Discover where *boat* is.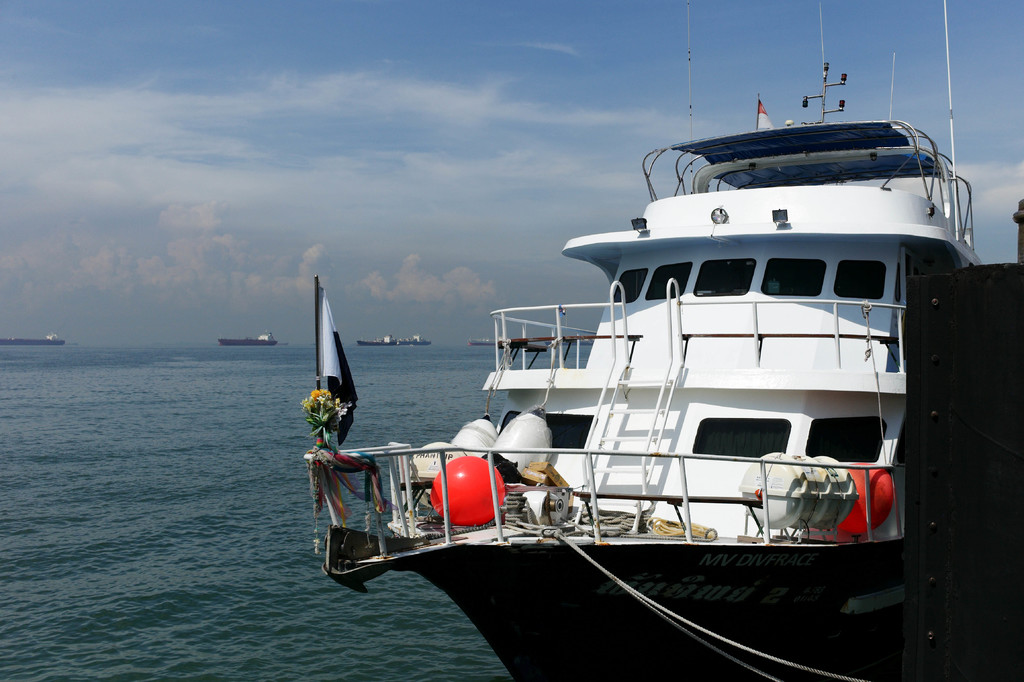
Discovered at [x1=356, y1=335, x2=433, y2=346].
